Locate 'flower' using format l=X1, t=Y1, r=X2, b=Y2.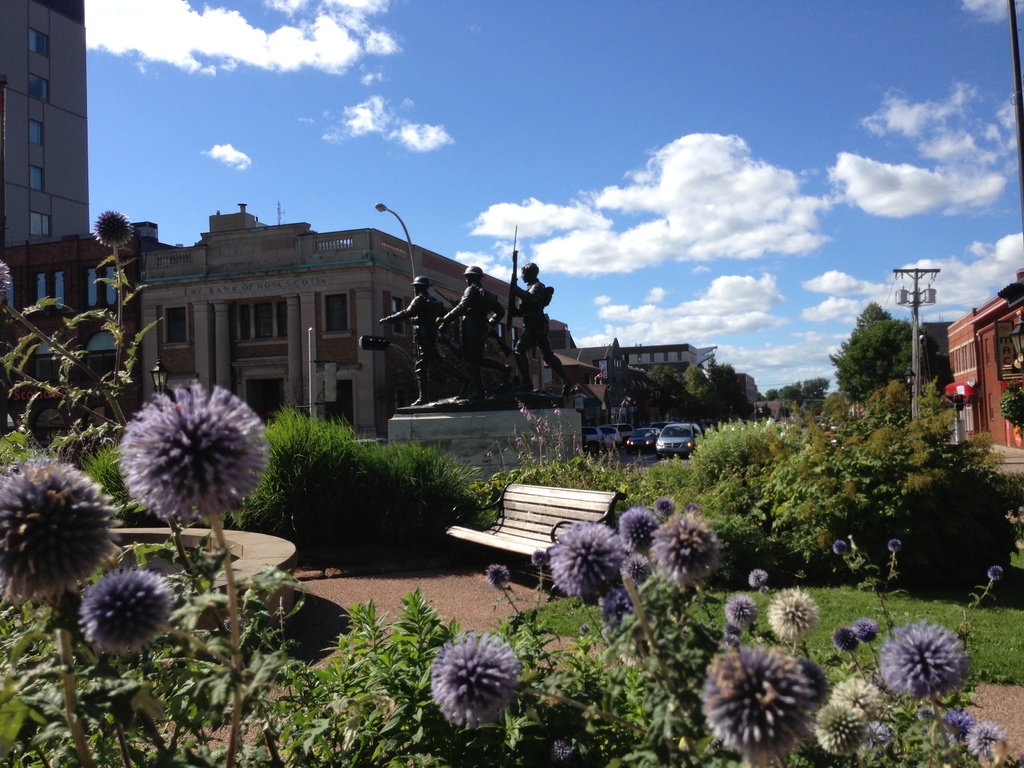
l=617, t=507, r=661, b=554.
